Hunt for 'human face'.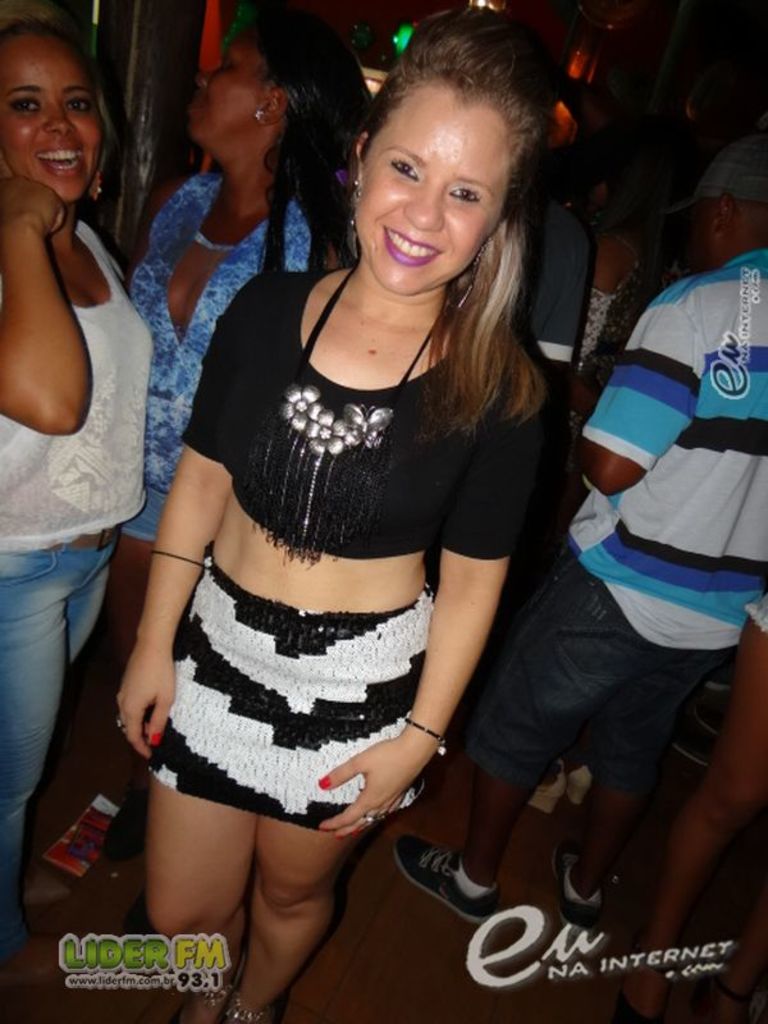
Hunted down at <bbox>180, 38, 270, 155</bbox>.
